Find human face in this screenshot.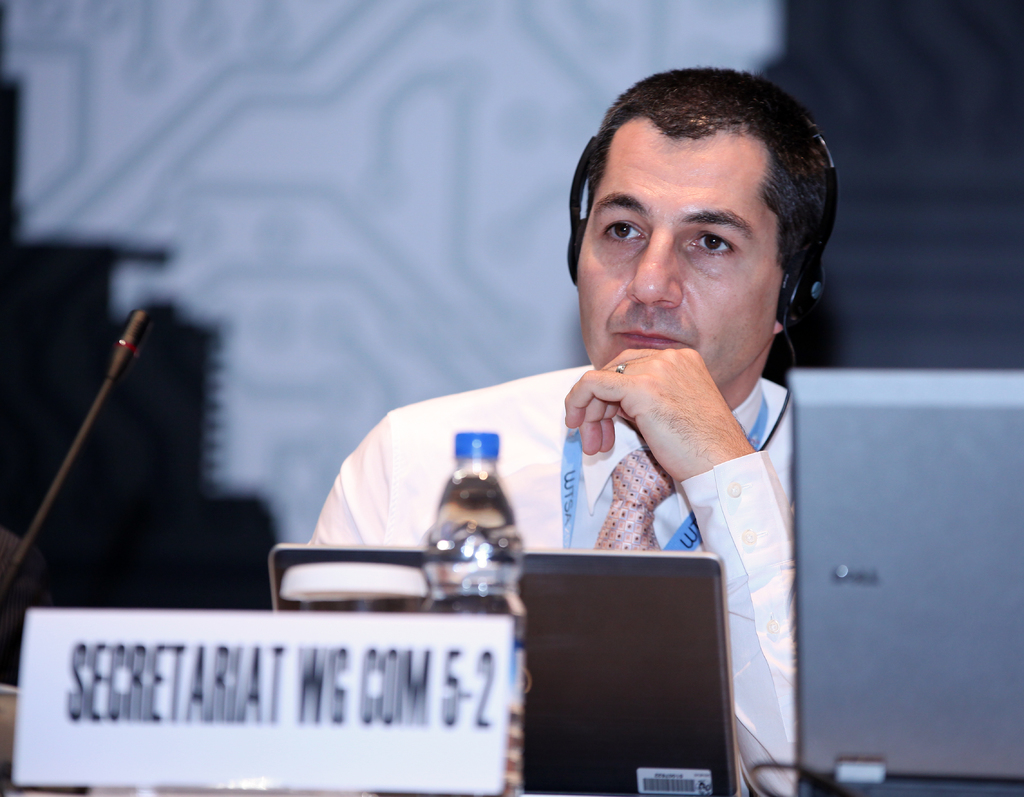
The bounding box for human face is box=[573, 147, 774, 390].
